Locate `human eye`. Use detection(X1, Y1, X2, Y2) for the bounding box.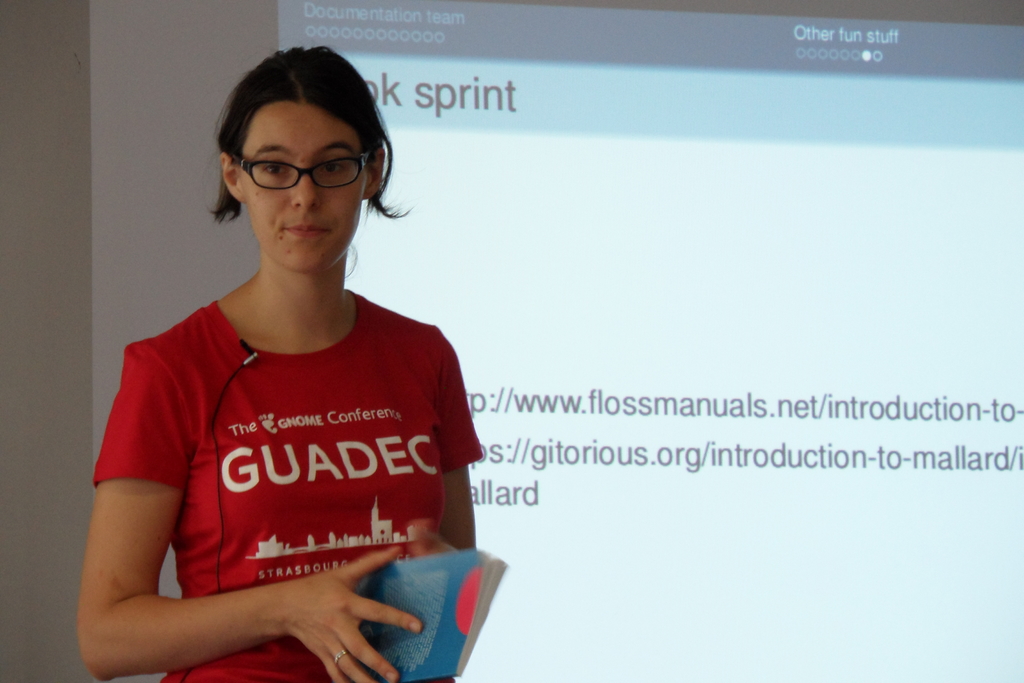
detection(263, 156, 294, 181).
